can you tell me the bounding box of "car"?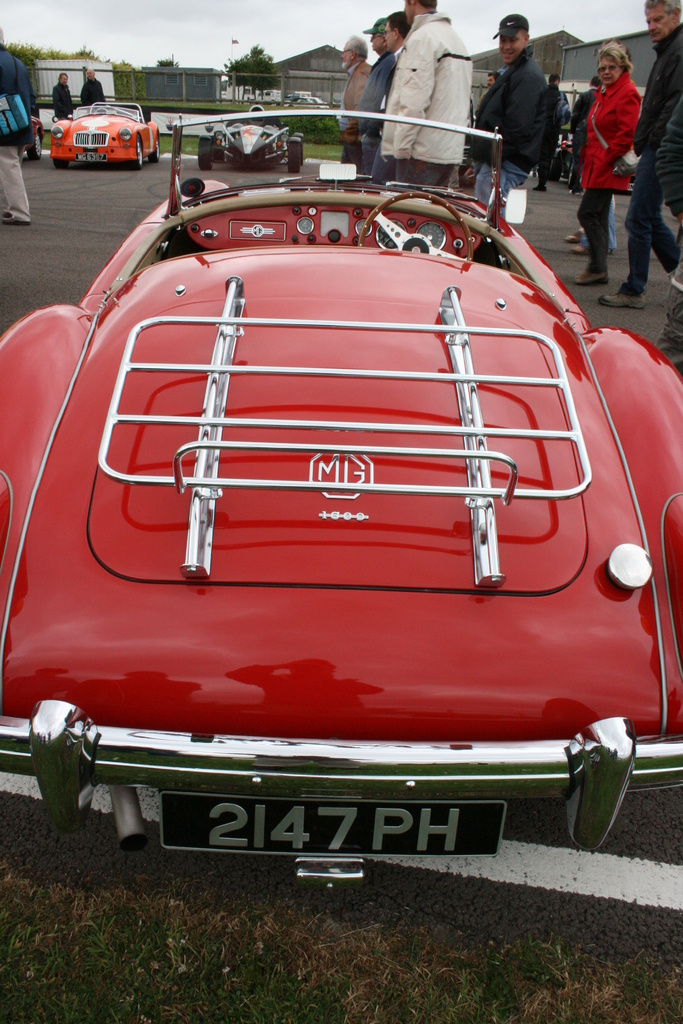
(0, 108, 682, 906).
